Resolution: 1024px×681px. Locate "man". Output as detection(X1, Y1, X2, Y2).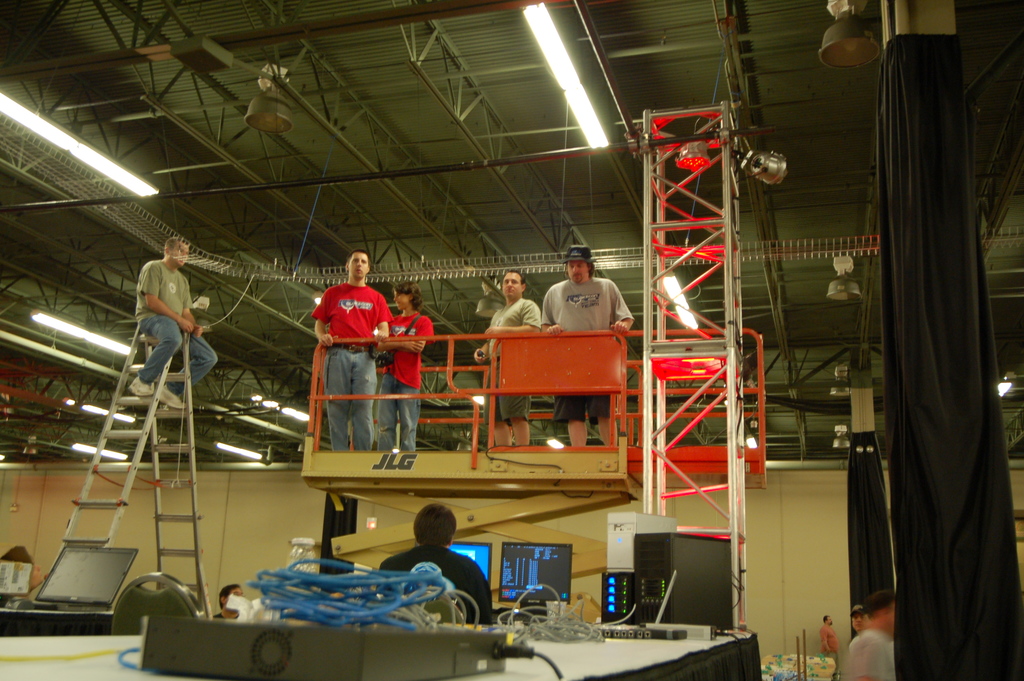
detection(819, 614, 842, 665).
